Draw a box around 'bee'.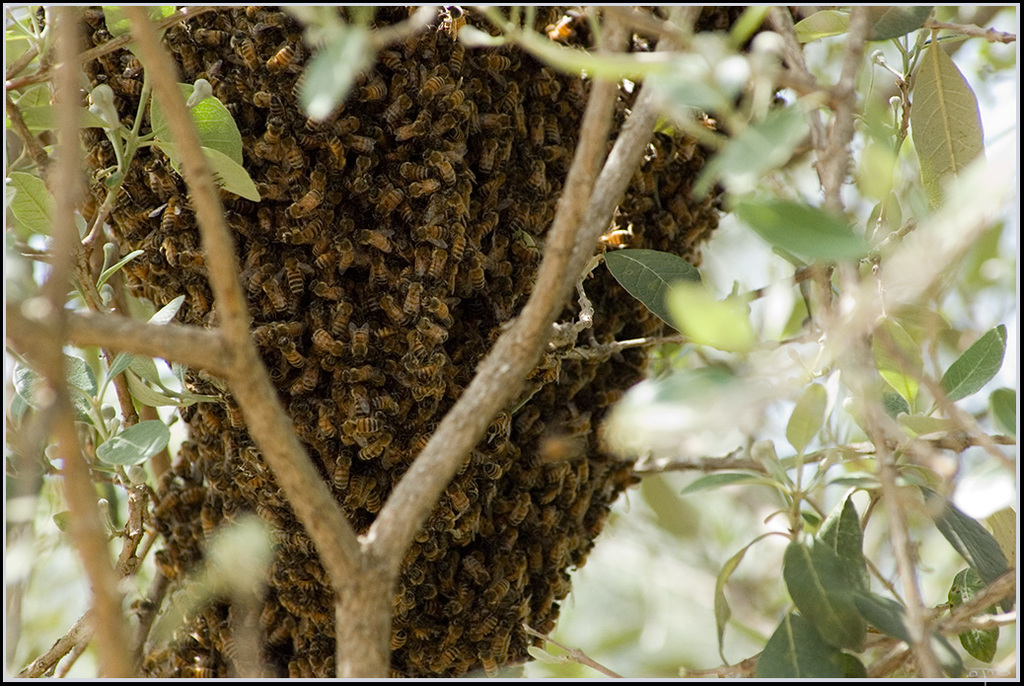
(428, 351, 449, 383).
